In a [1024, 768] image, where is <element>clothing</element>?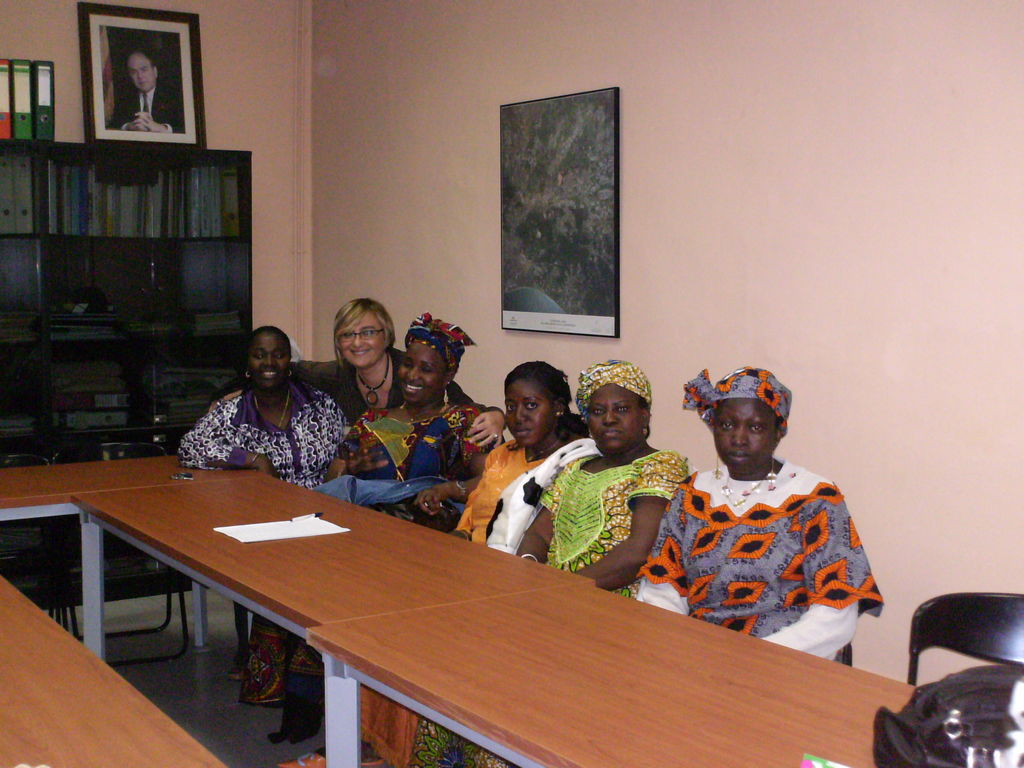
detection(357, 441, 547, 767).
